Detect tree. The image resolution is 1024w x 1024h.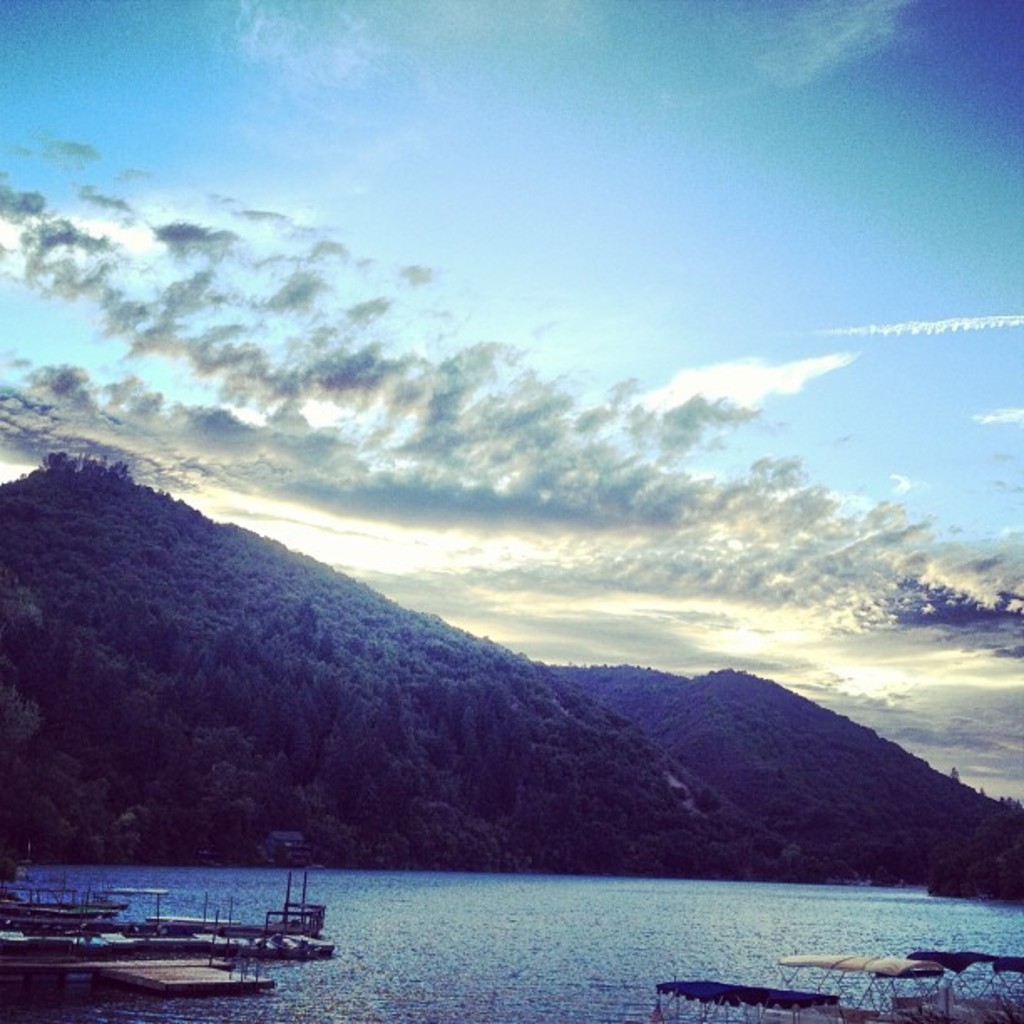
bbox=[959, 805, 1022, 860].
